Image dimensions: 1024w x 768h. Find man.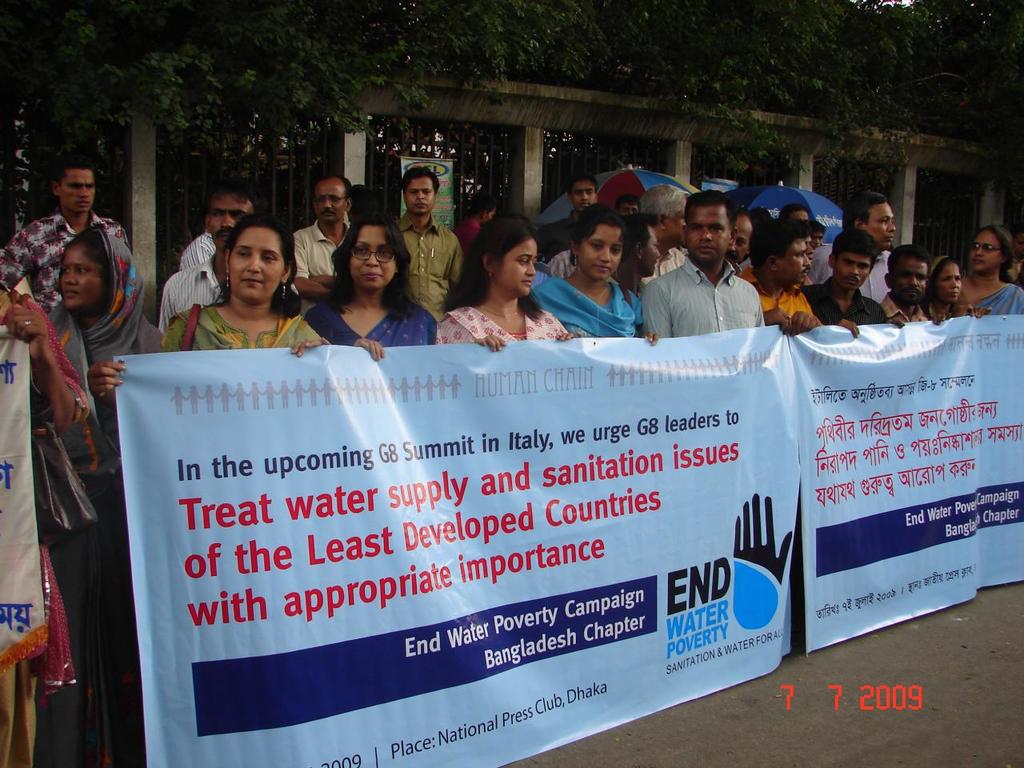
Rect(0, 161, 132, 314).
